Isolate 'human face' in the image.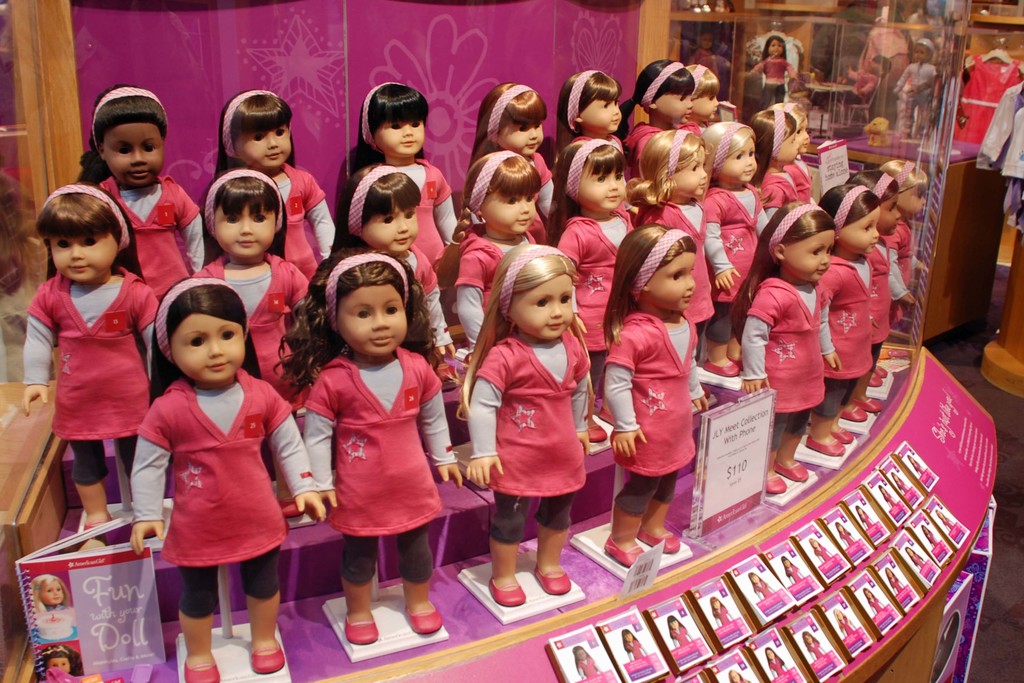
Isolated region: l=213, t=206, r=276, b=256.
